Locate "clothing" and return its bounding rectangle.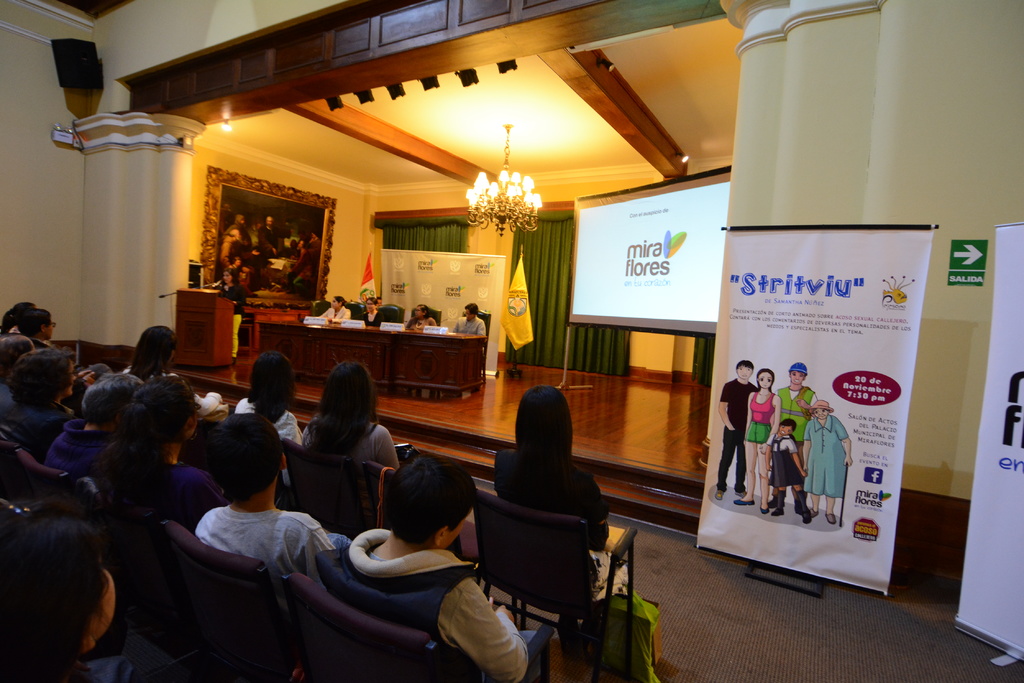
locate(196, 502, 338, 571).
